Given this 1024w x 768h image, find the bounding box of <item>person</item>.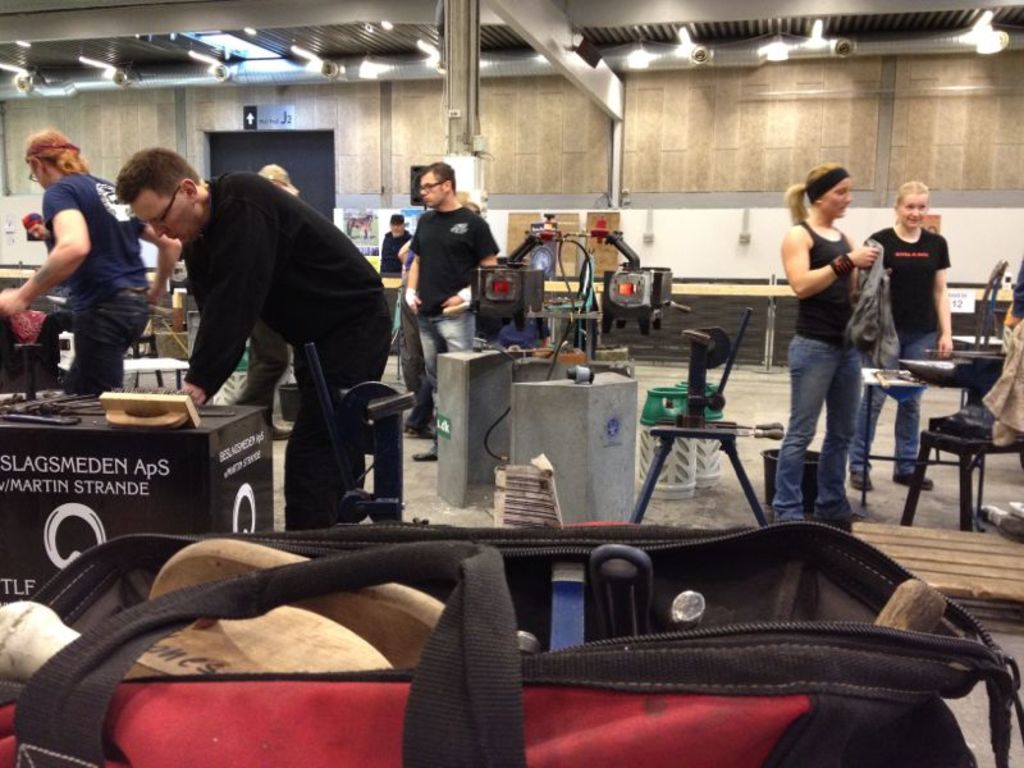
select_region(399, 152, 504, 460).
